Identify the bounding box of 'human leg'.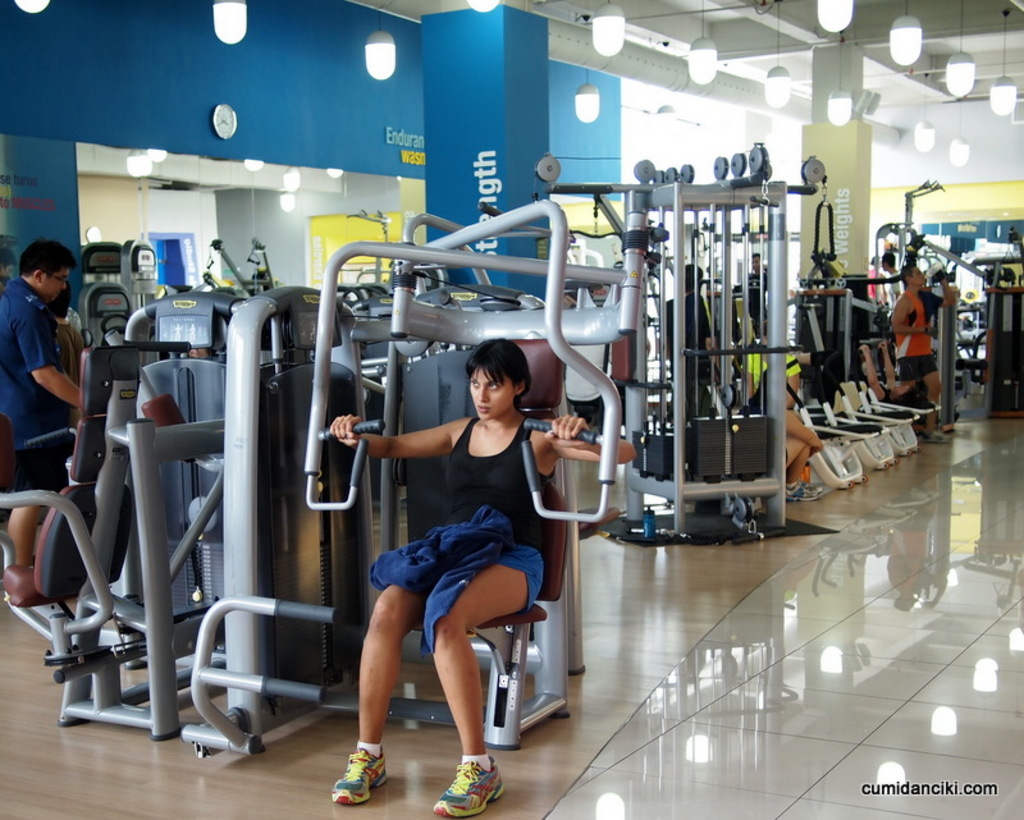
bbox=[783, 436, 826, 501].
